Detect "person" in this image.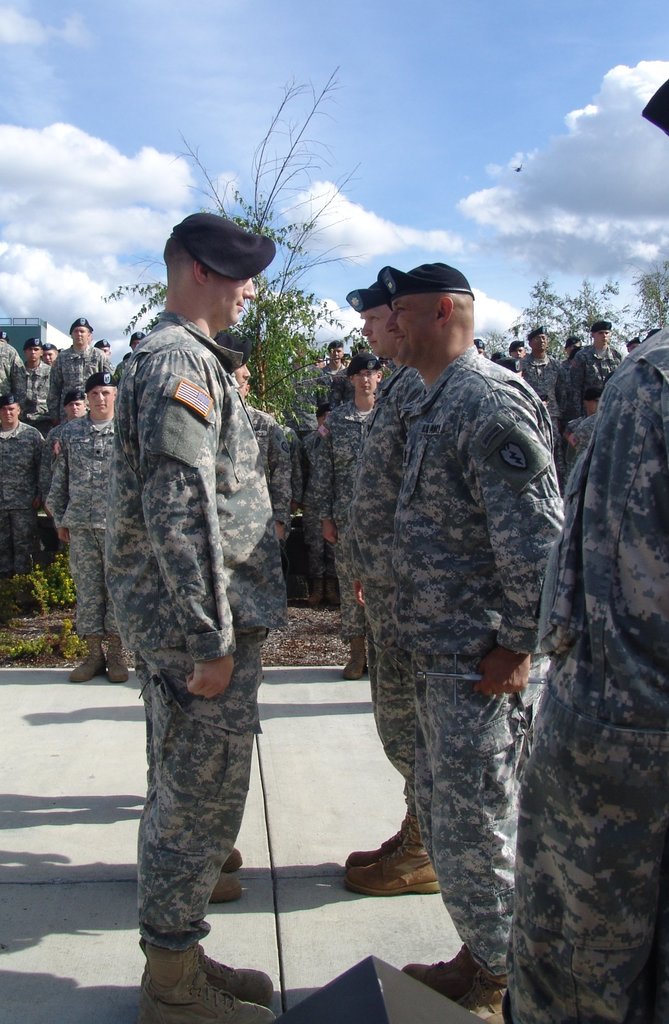
Detection: locate(111, 204, 288, 959).
